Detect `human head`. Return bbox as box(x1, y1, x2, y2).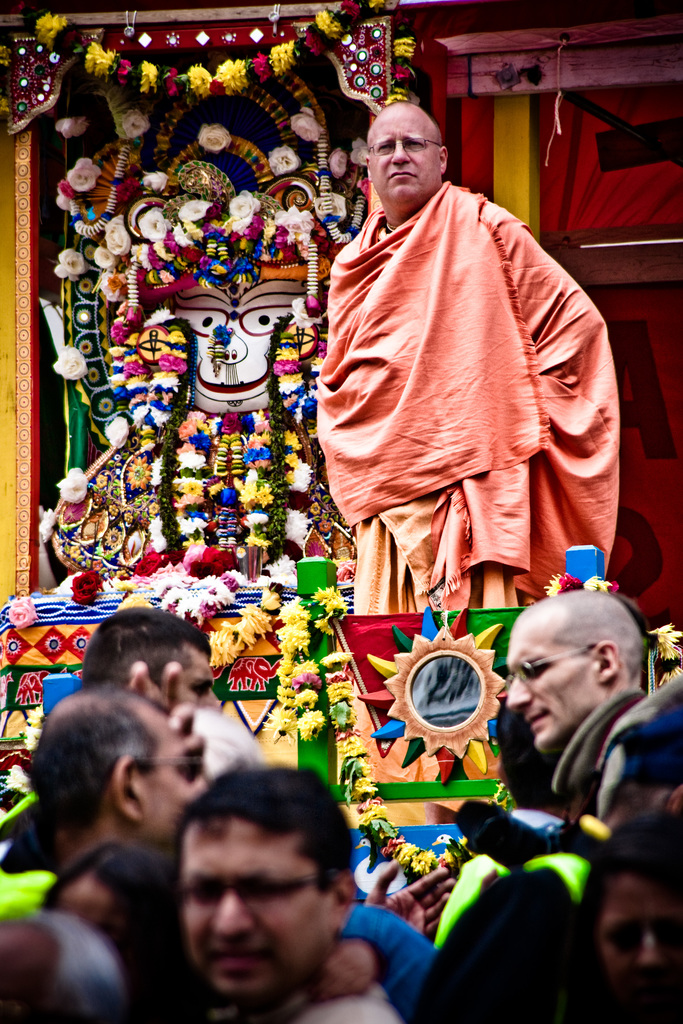
box(29, 685, 195, 842).
